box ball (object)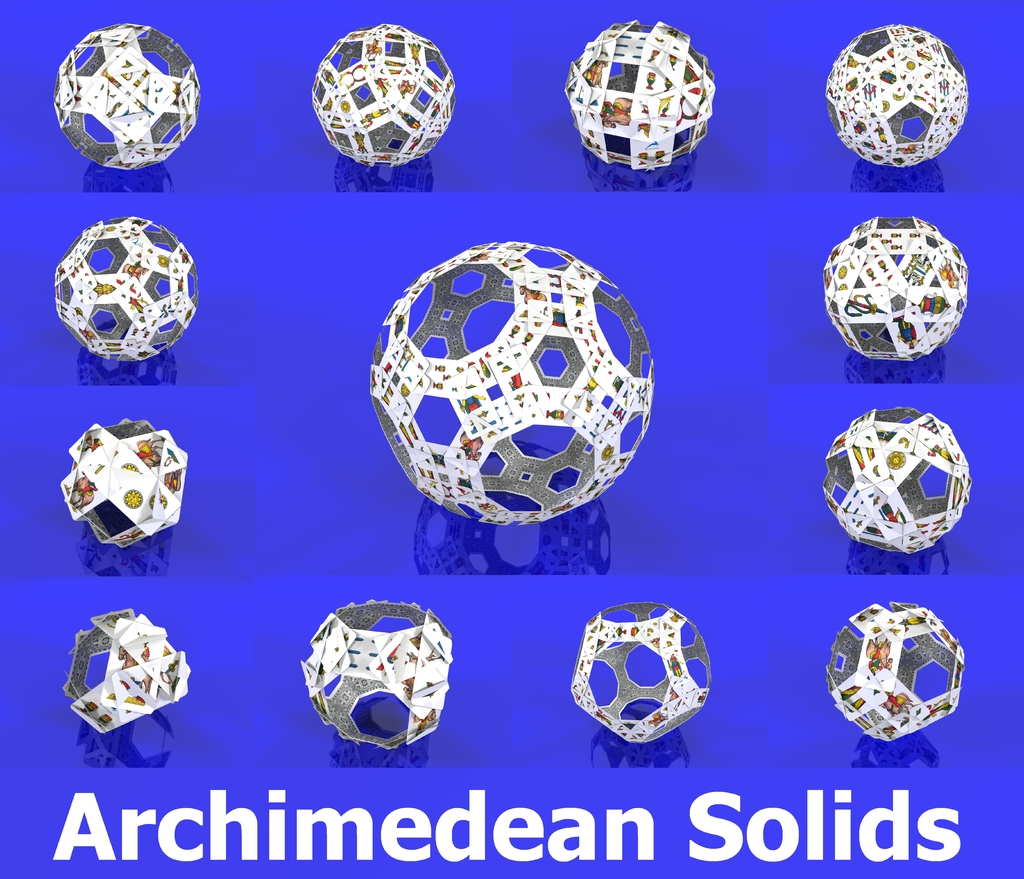
61:604:185:730
